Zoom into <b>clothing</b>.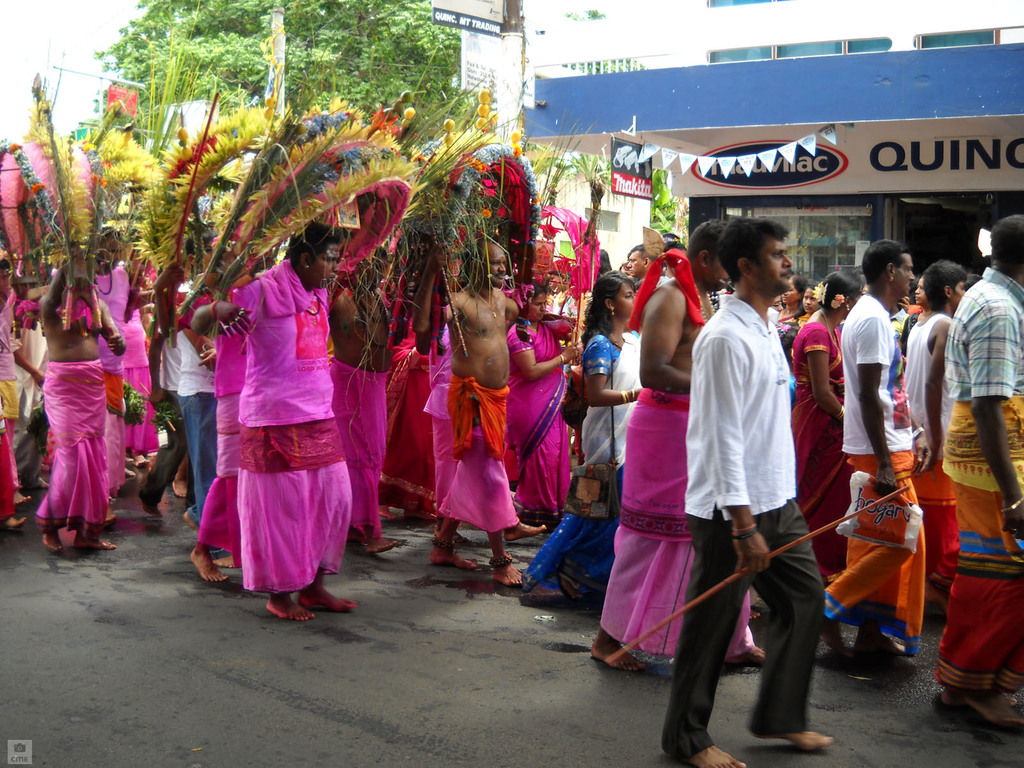
Zoom target: bbox(175, 328, 234, 554).
